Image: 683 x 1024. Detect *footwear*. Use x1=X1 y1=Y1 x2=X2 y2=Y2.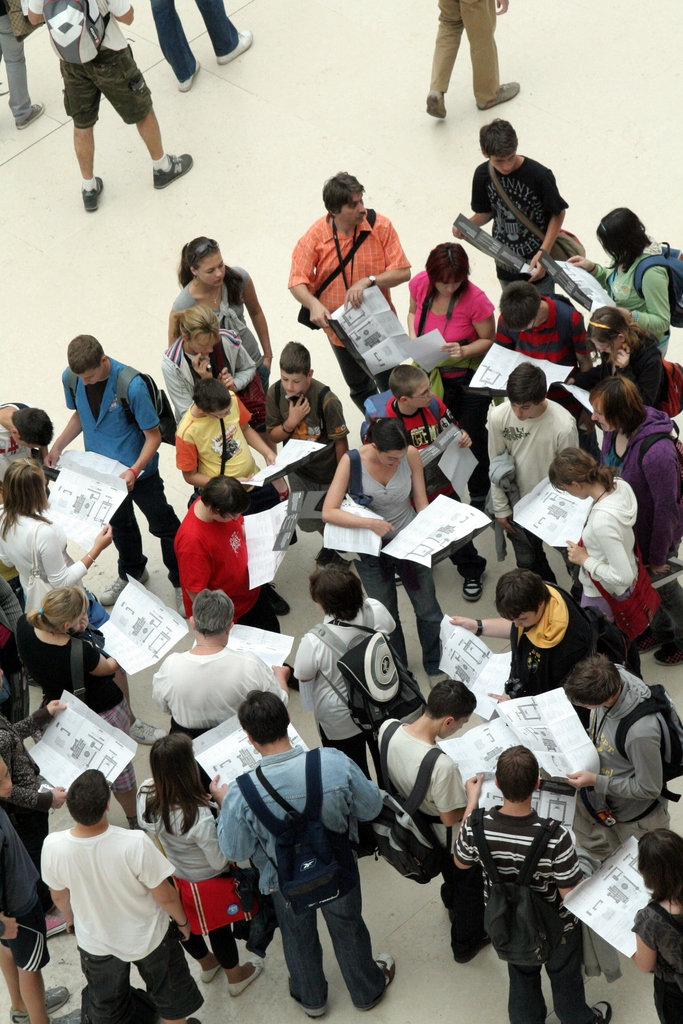
x1=632 y1=631 x2=676 y2=655.
